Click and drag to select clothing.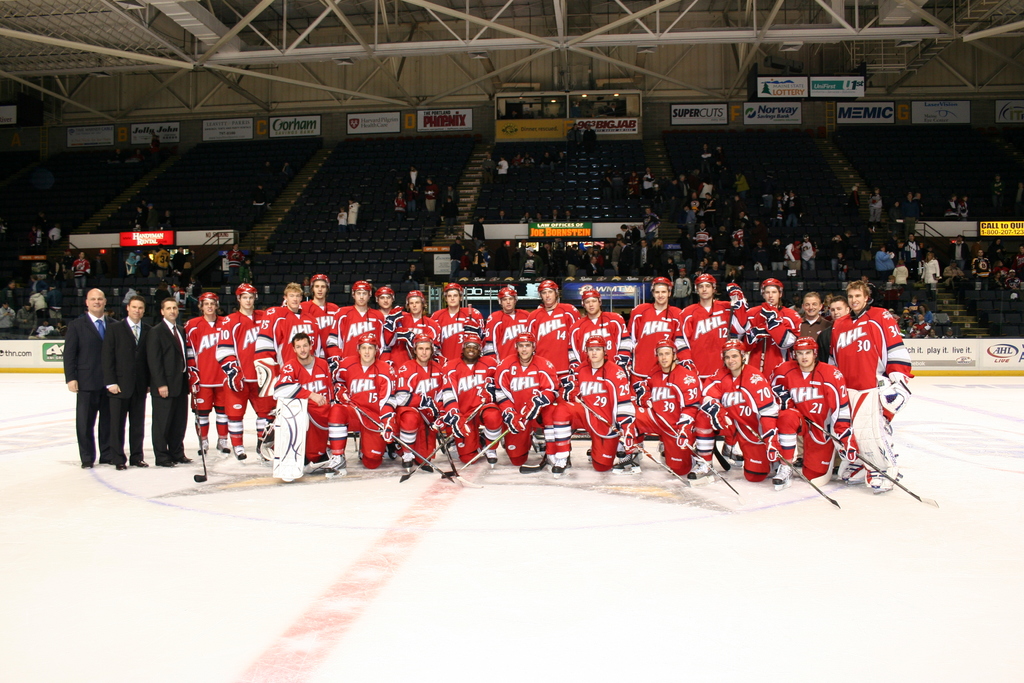
Selection: (x1=692, y1=362, x2=778, y2=483).
